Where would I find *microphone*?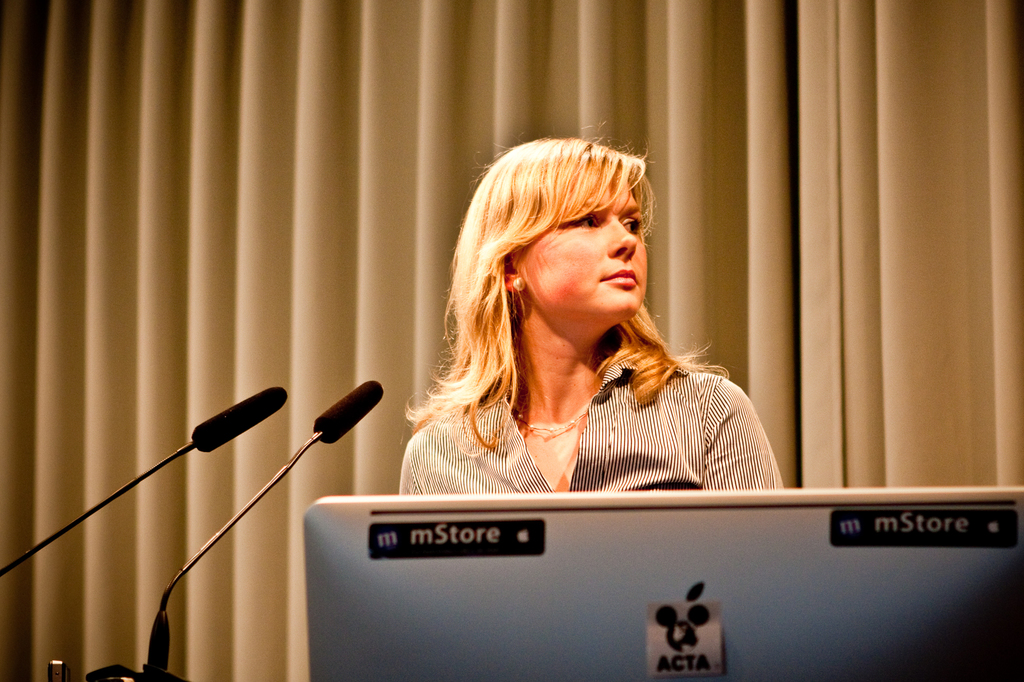
At bbox=[0, 386, 298, 576].
